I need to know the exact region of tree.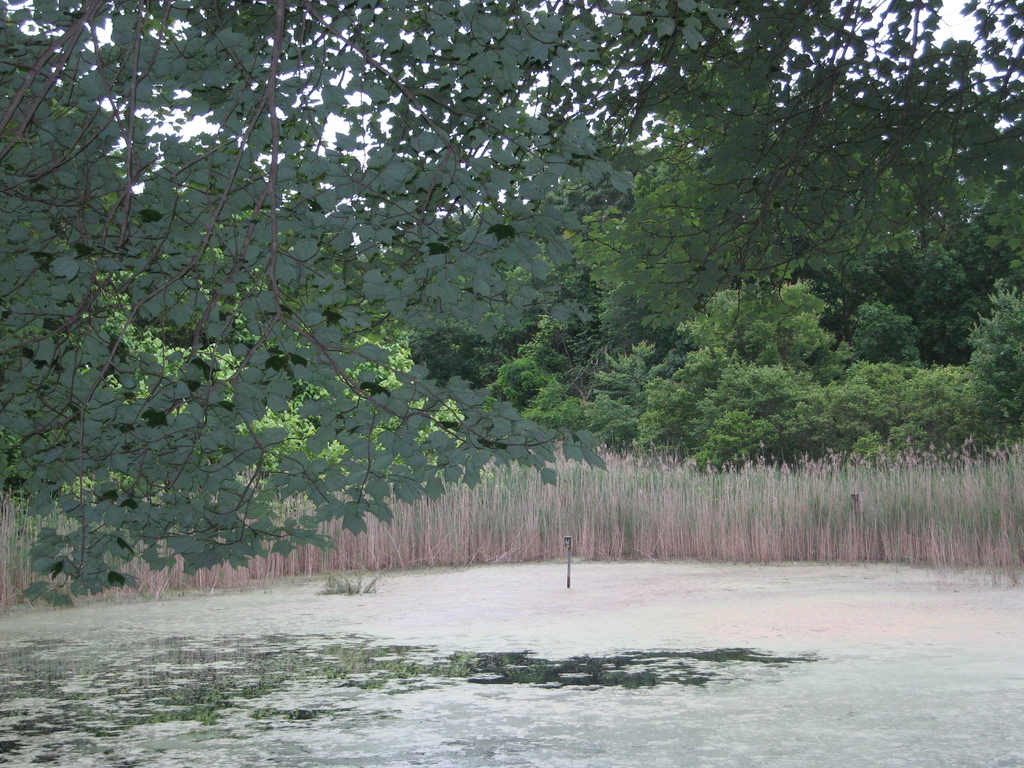
Region: [480,222,629,465].
